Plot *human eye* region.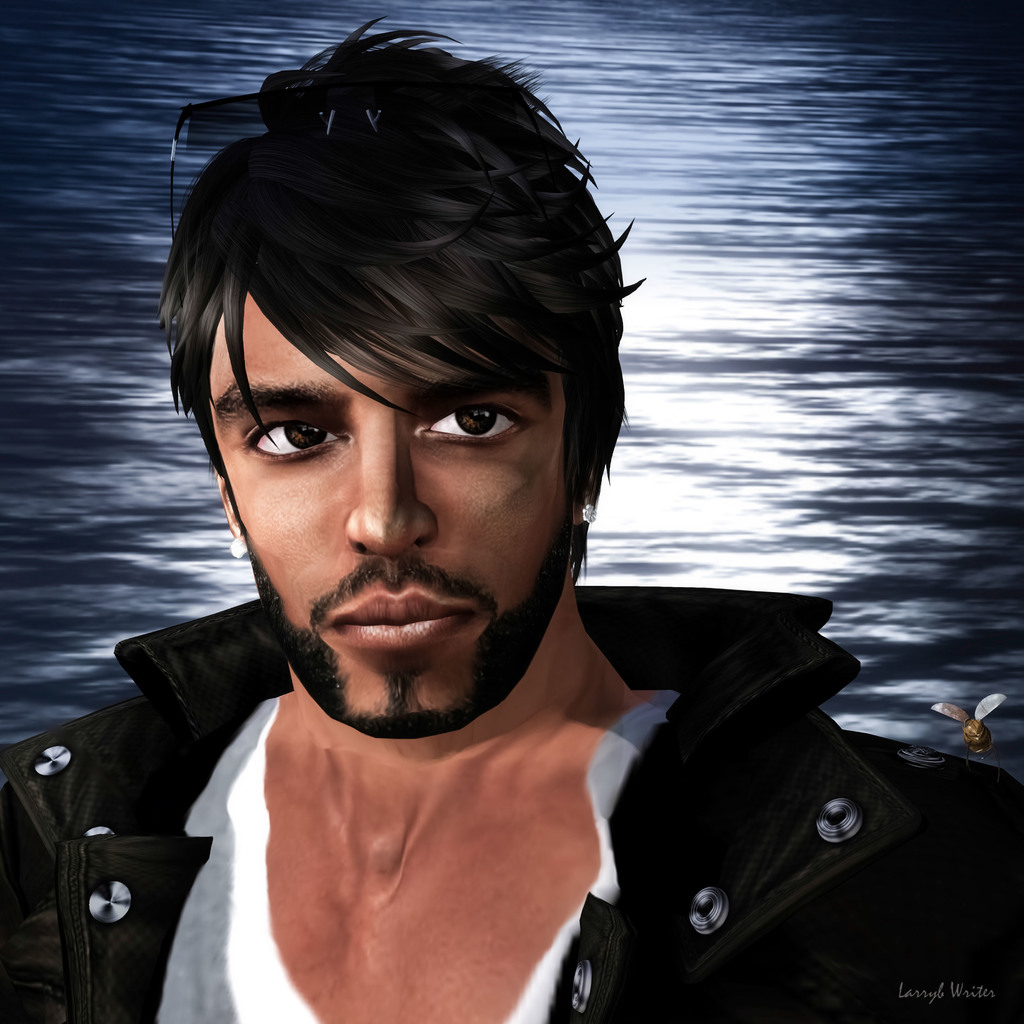
Plotted at x1=244 y1=413 x2=347 y2=466.
